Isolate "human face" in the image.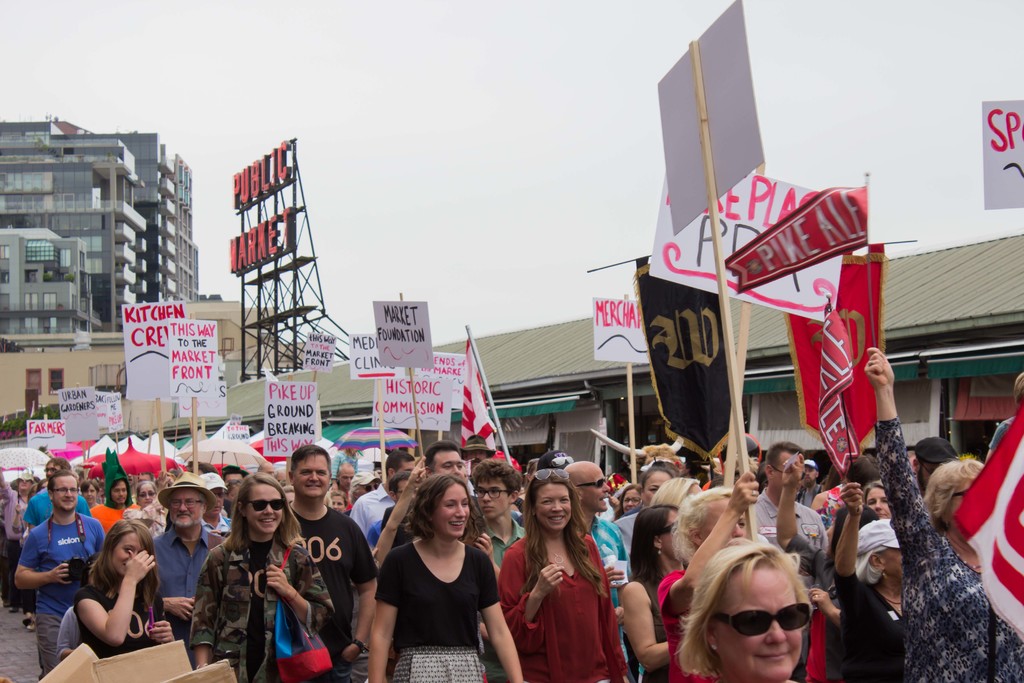
Isolated region: [left=936, top=470, right=982, bottom=534].
